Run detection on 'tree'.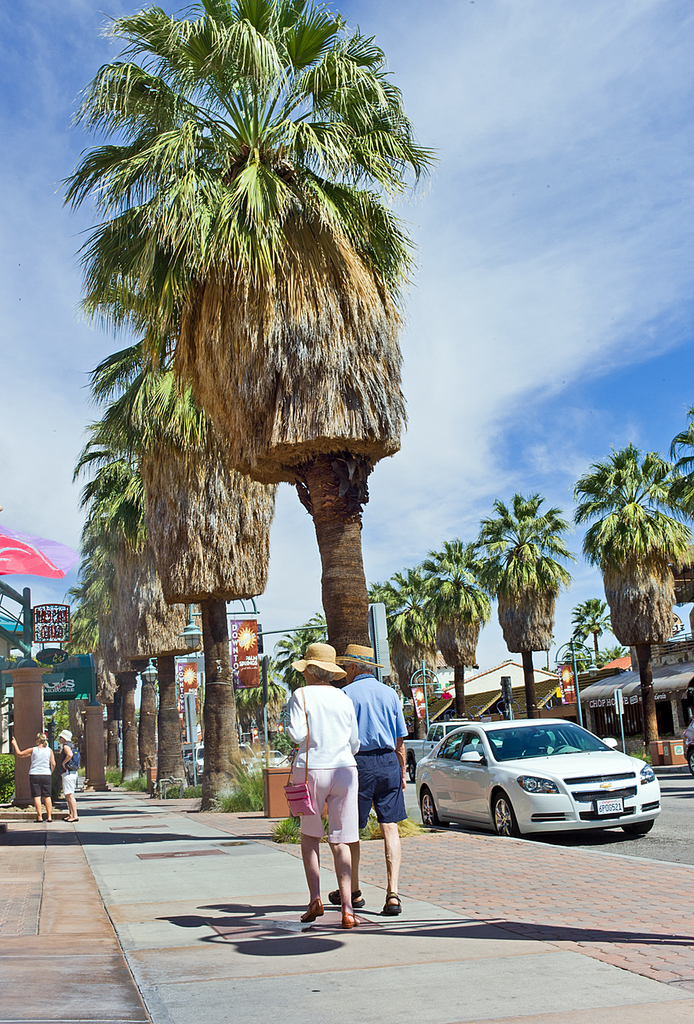
Result: l=364, t=567, r=449, b=705.
